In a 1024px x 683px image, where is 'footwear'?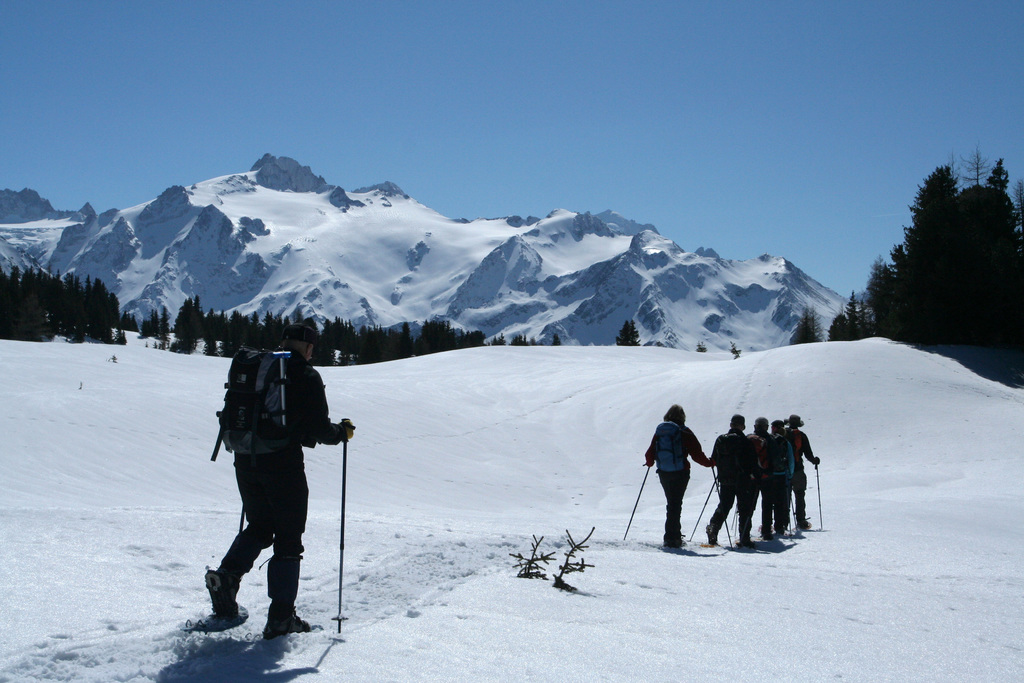
(x1=772, y1=522, x2=783, y2=538).
